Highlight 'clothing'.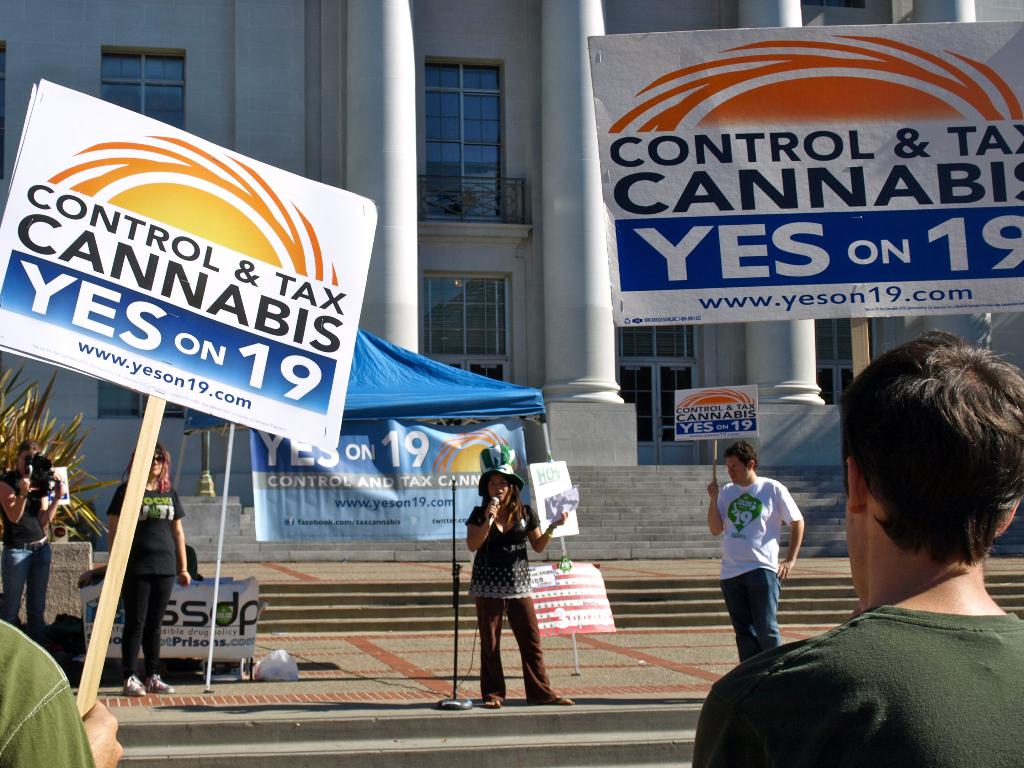
Highlighted region: [x1=111, y1=484, x2=186, y2=669].
